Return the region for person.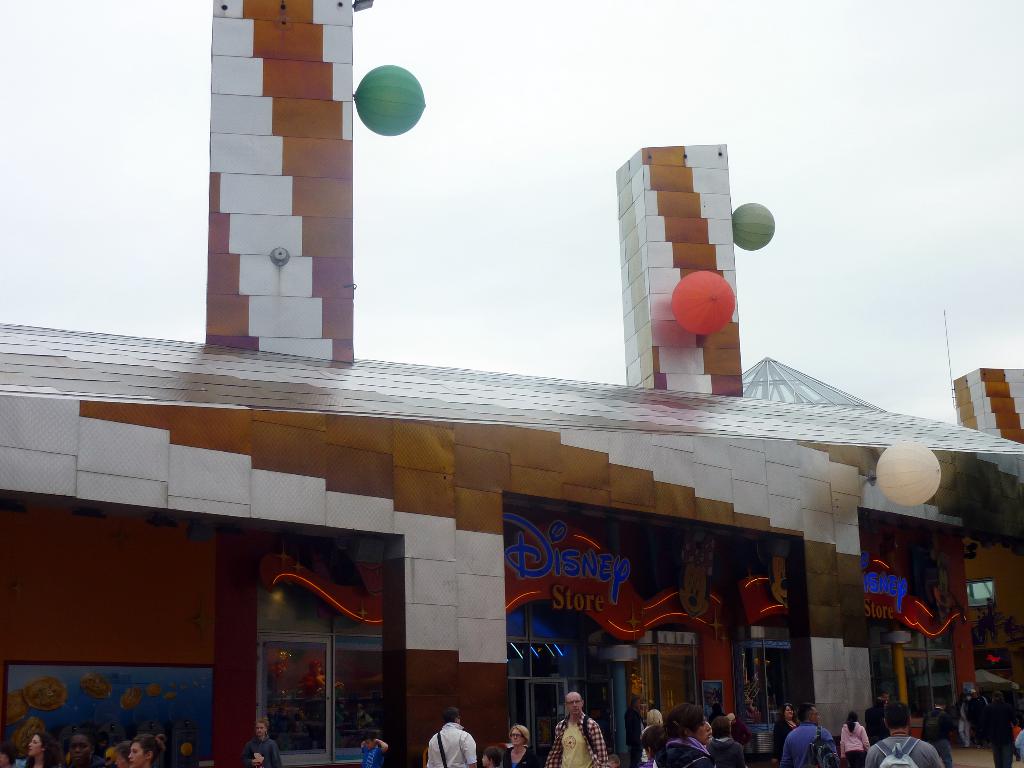
box(540, 686, 617, 767).
